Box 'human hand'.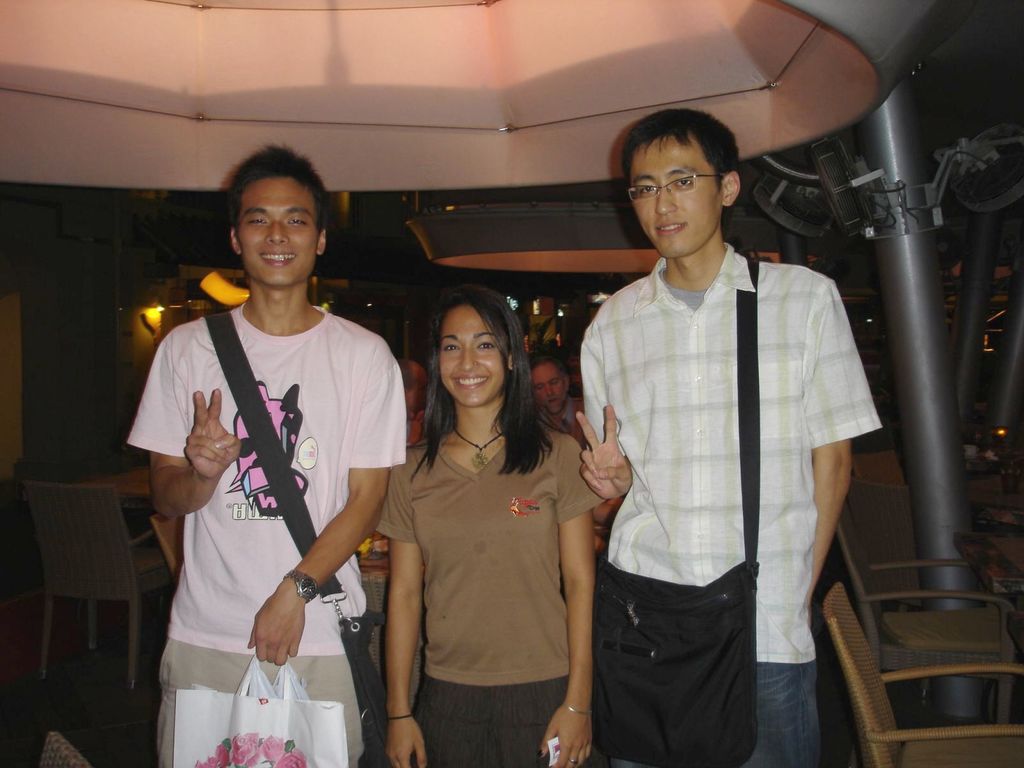
bbox=(245, 590, 308, 664).
